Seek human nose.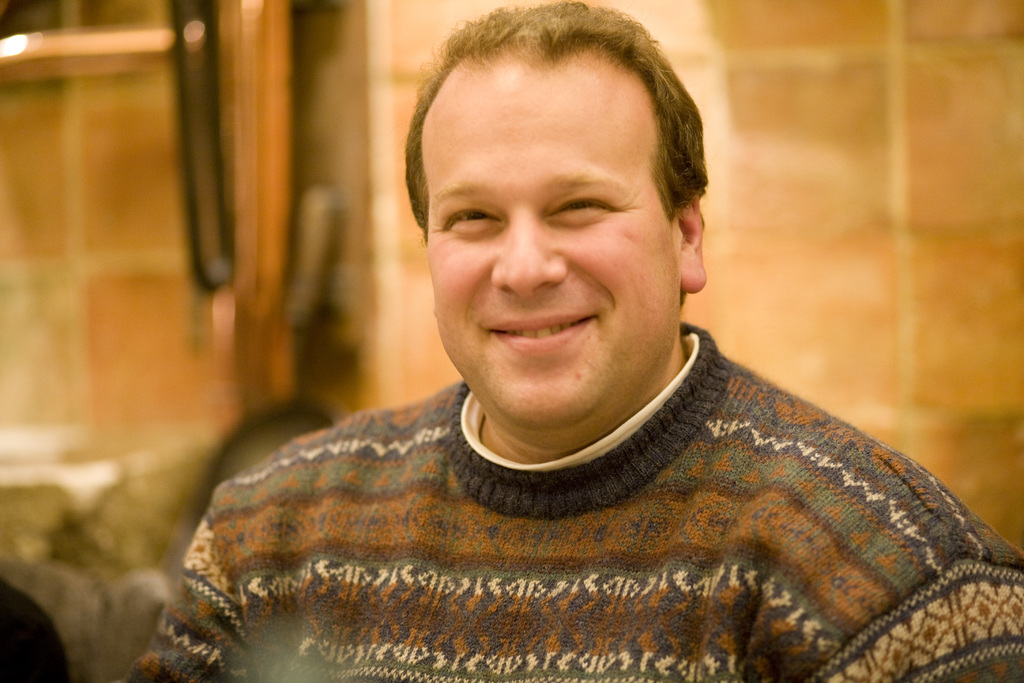
{"left": 497, "top": 213, "right": 569, "bottom": 293}.
